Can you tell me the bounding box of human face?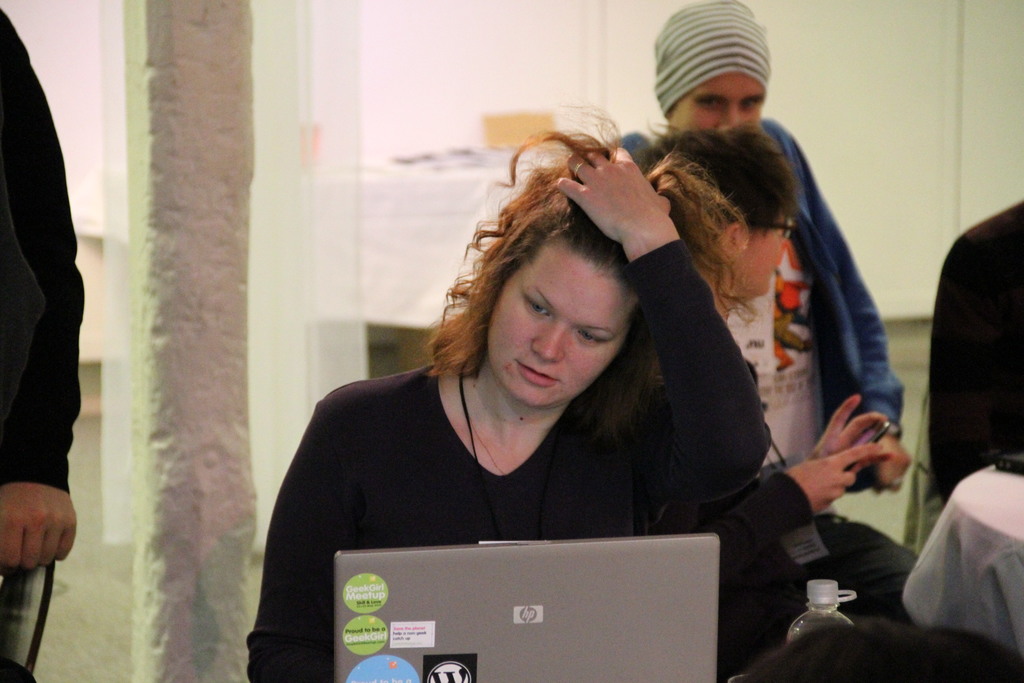
crop(737, 205, 790, 293).
